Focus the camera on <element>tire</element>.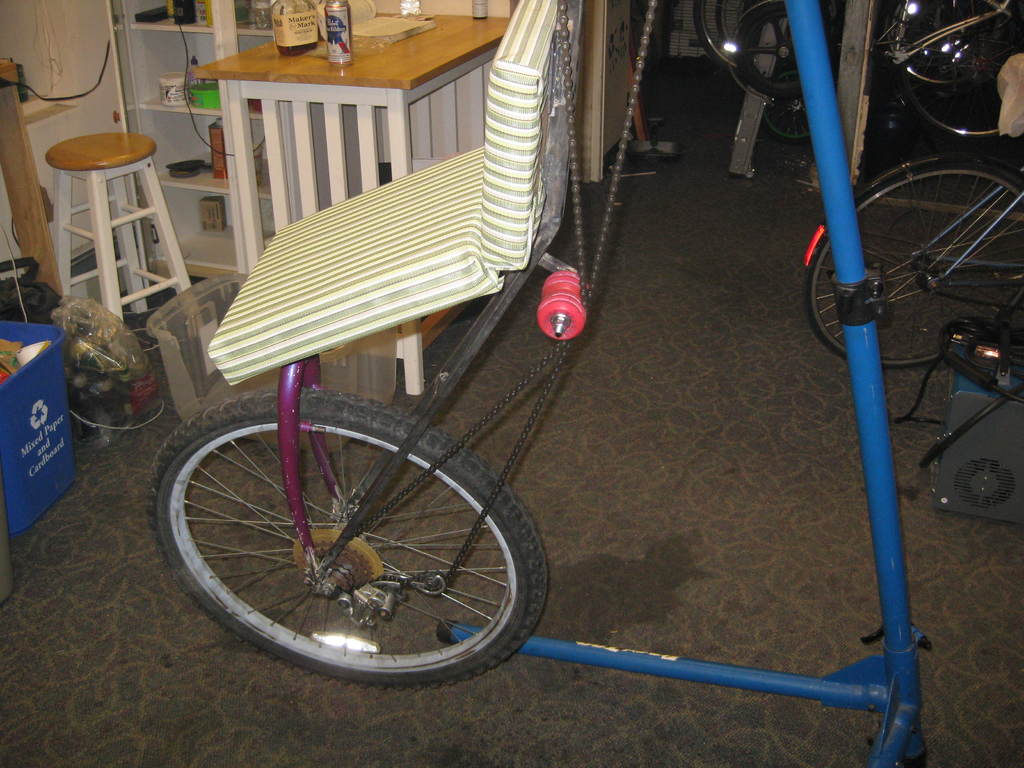
Focus region: (886,0,1007,88).
